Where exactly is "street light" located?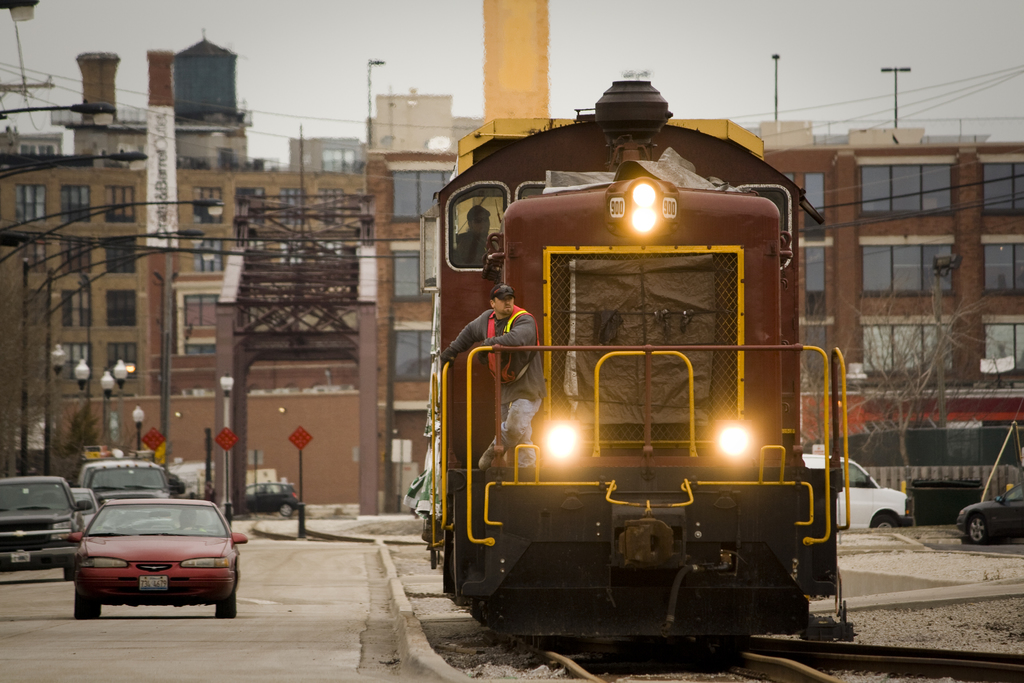
Its bounding box is bbox=(151, 265, 181, 440).
